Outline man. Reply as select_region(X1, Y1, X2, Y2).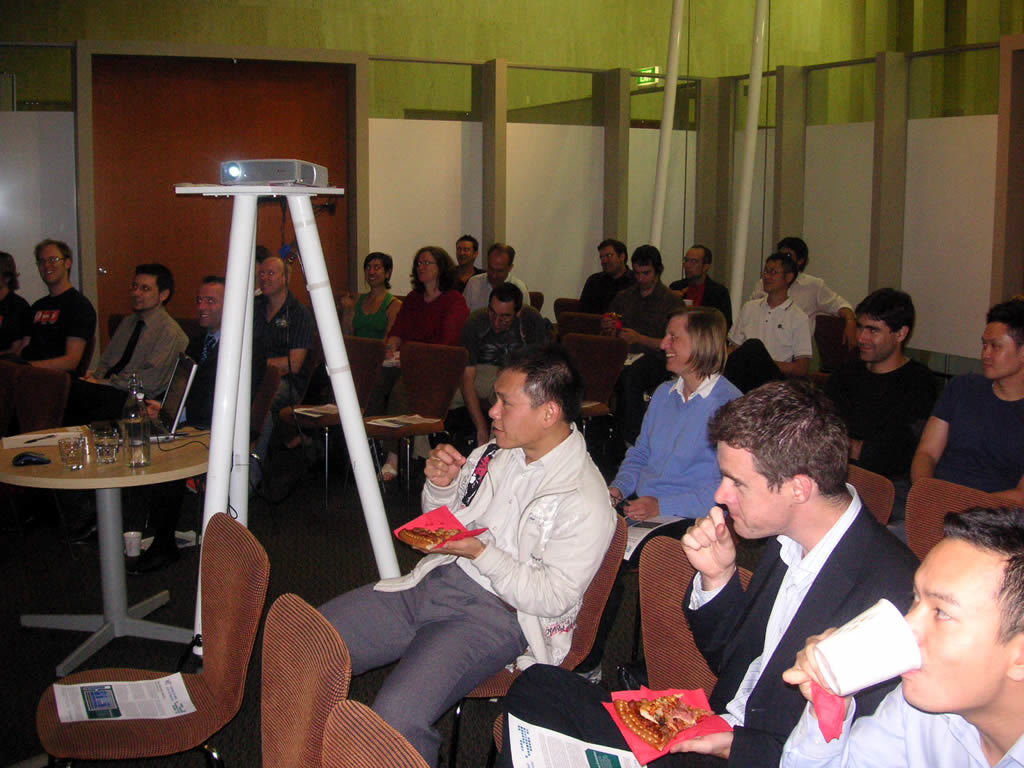
select_region(770, 506, 1023, 767).
